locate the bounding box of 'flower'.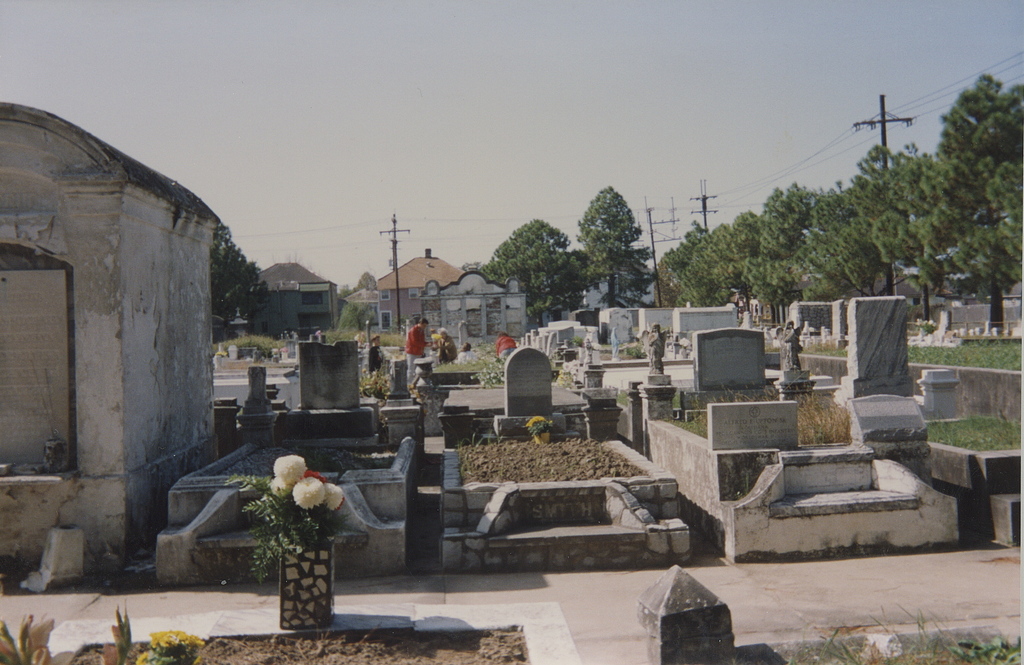
Bounding box: select_region(28, 613, 56, 648).
